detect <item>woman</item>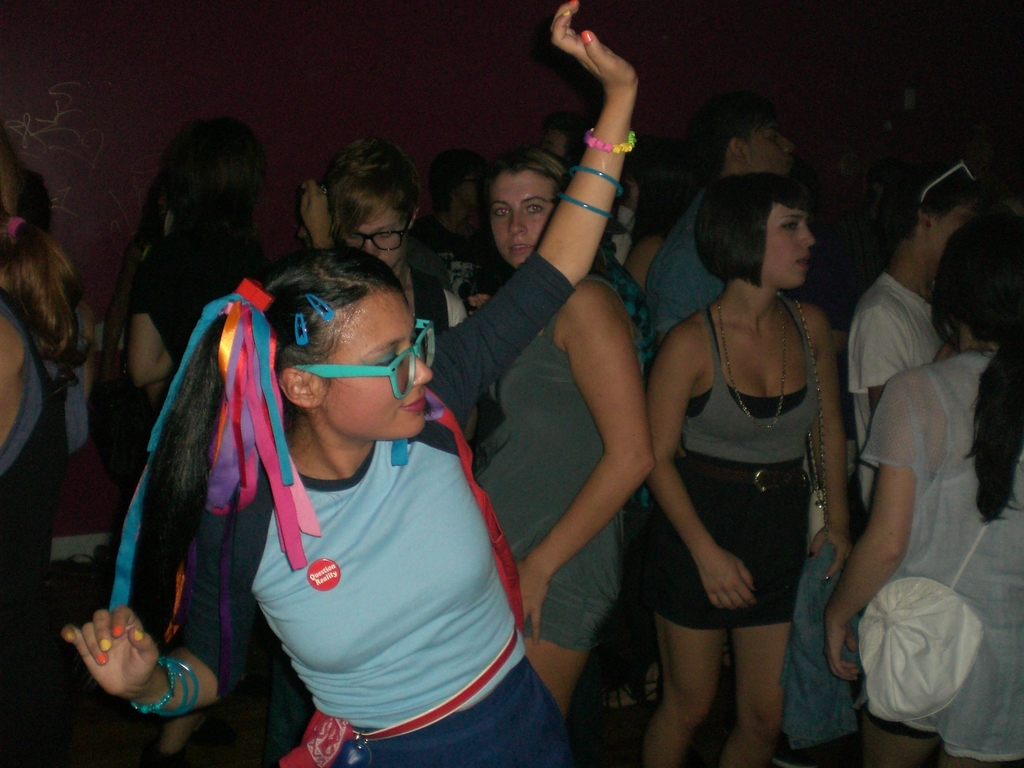
region(825, 220, 1023, 767)
